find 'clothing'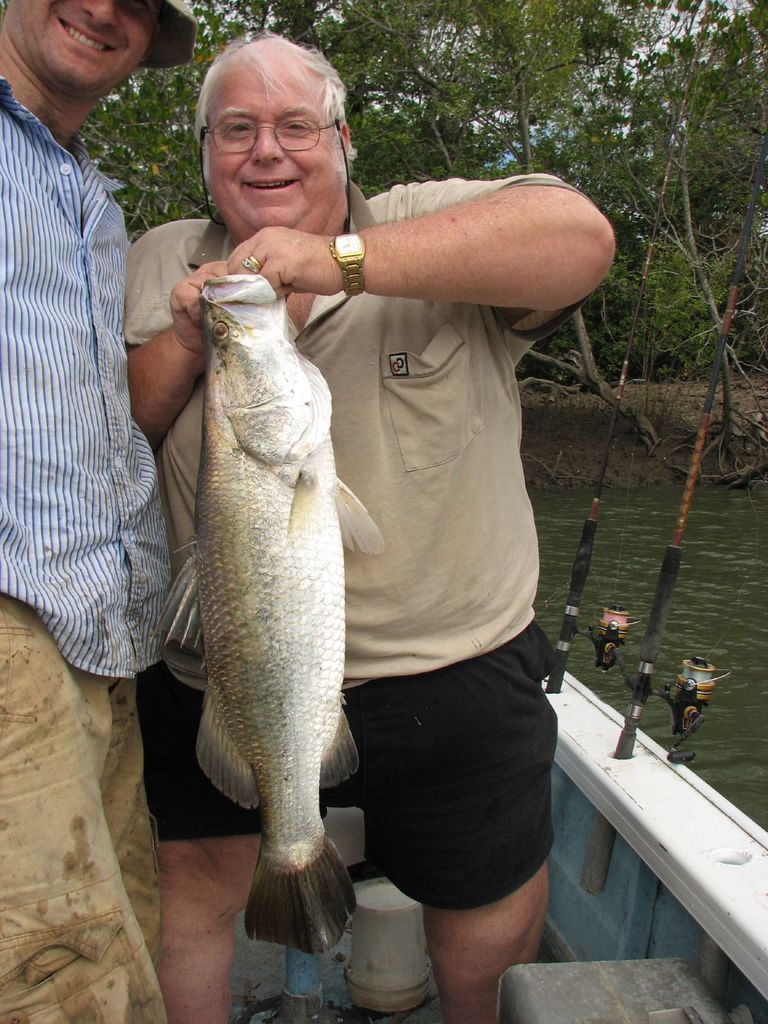
box(115, 173, 563, 906)
